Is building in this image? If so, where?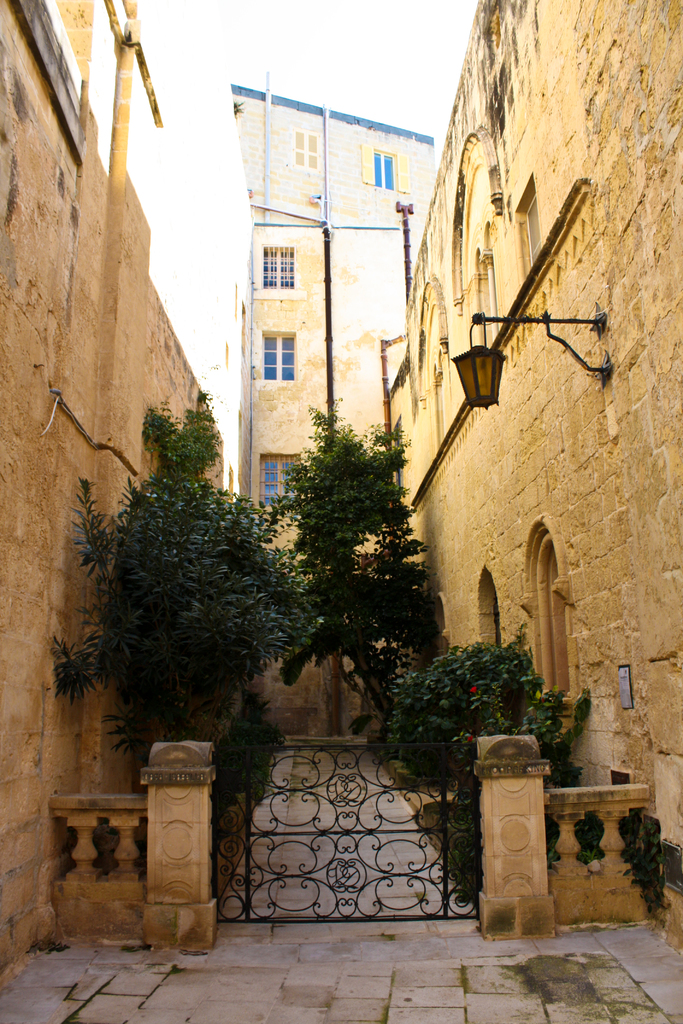
Yes, at box(227, 83, 441, 733).
